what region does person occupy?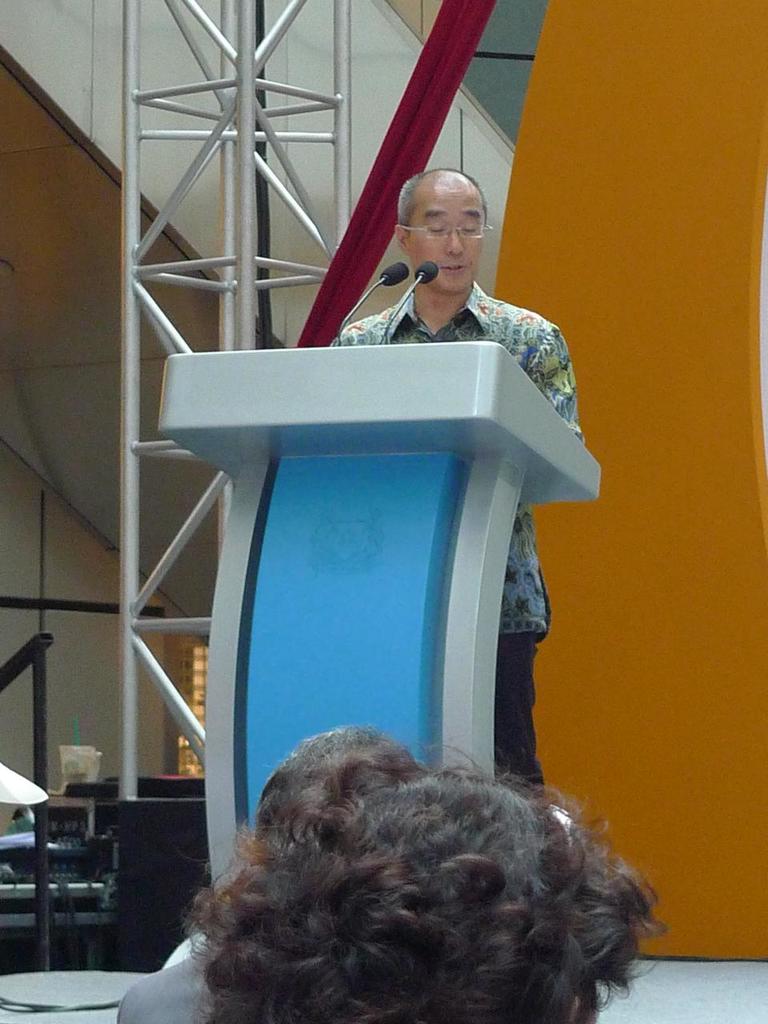
l=330, t=165, r=589, b=799.
